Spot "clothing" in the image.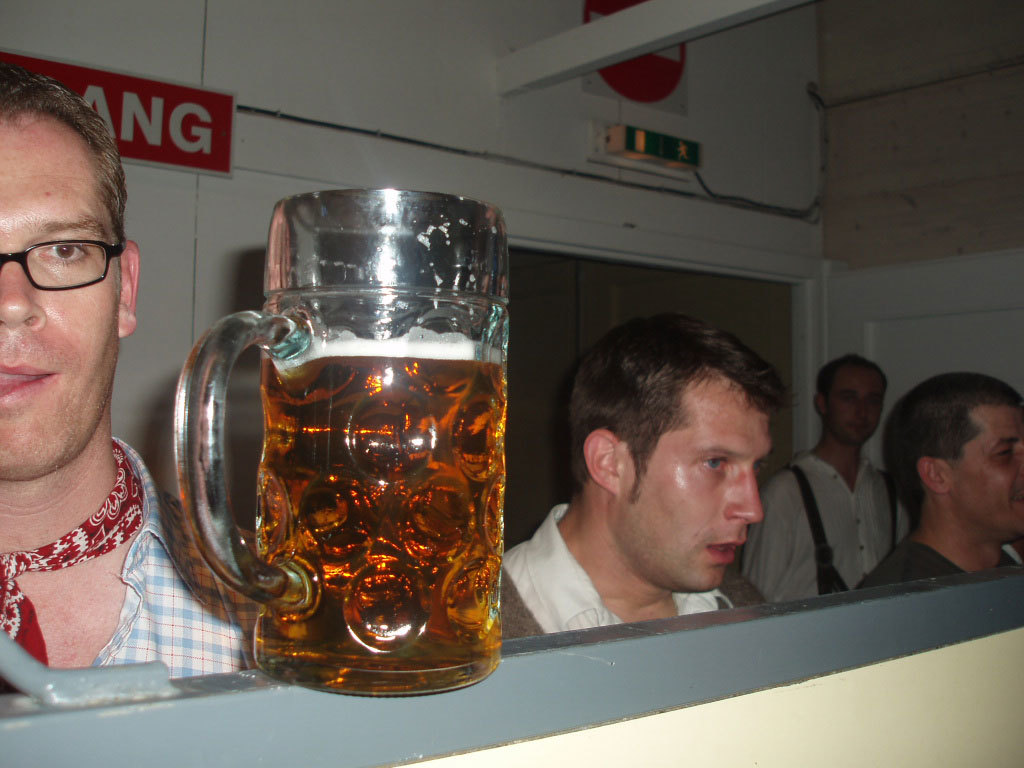
"clothing" found at pyautogui.locateOnScreen(742, 455, 913, 599).
